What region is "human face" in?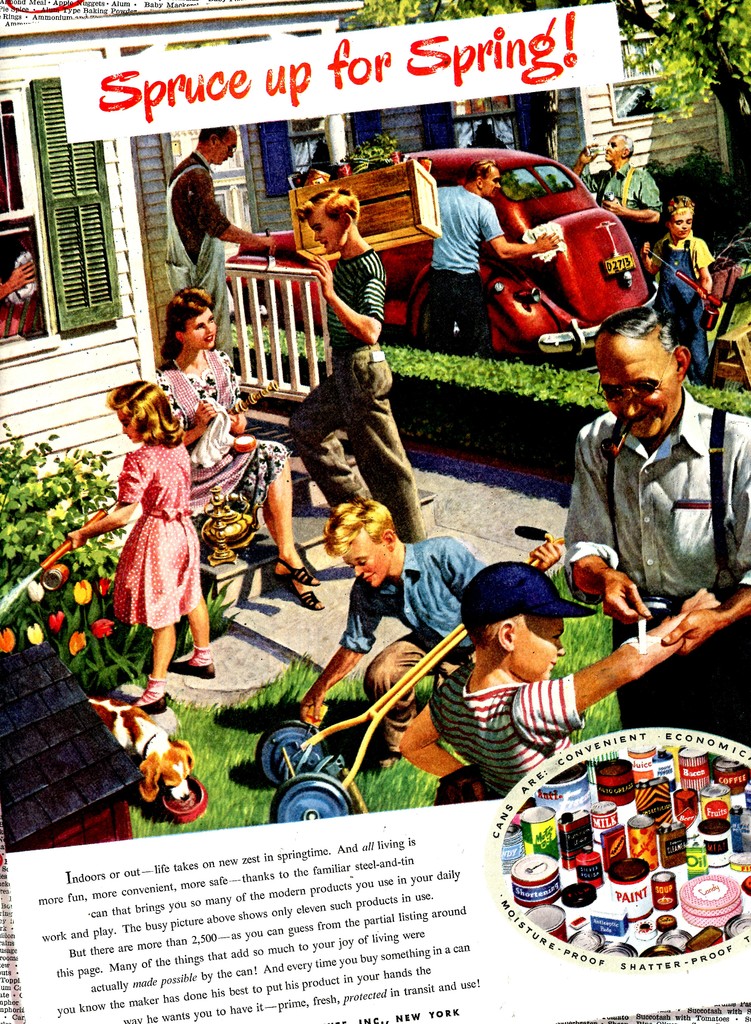
BBox(182, 310, 215, 356).
